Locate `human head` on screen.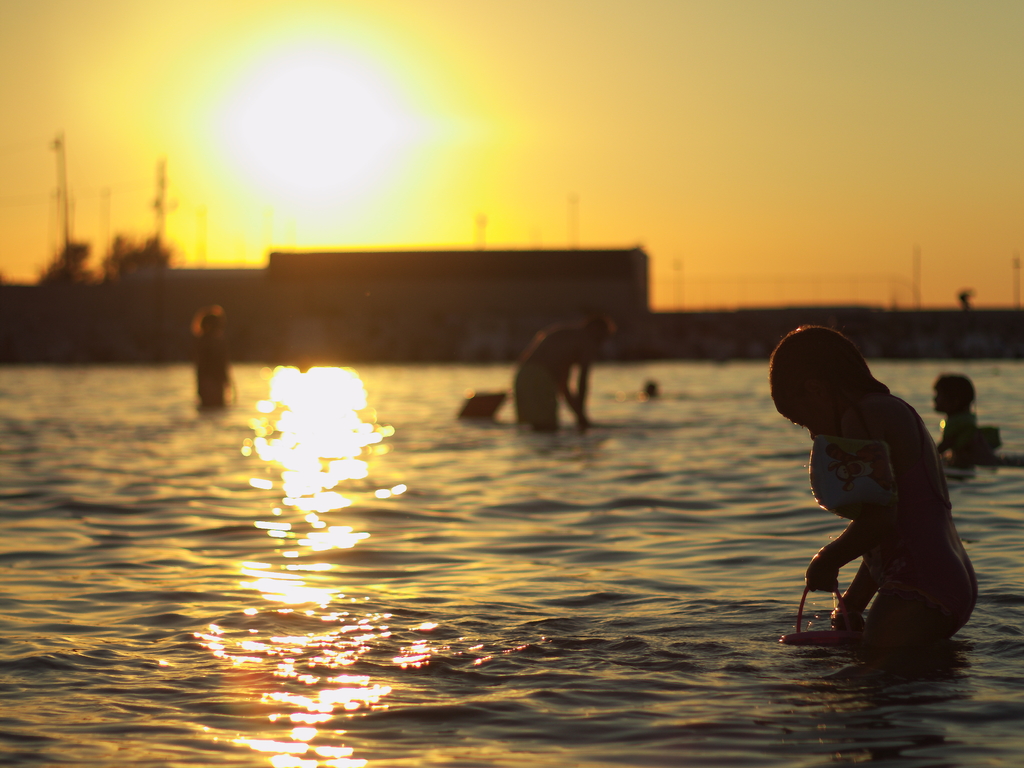
On screen at box=[778, 332, 902, 451].
